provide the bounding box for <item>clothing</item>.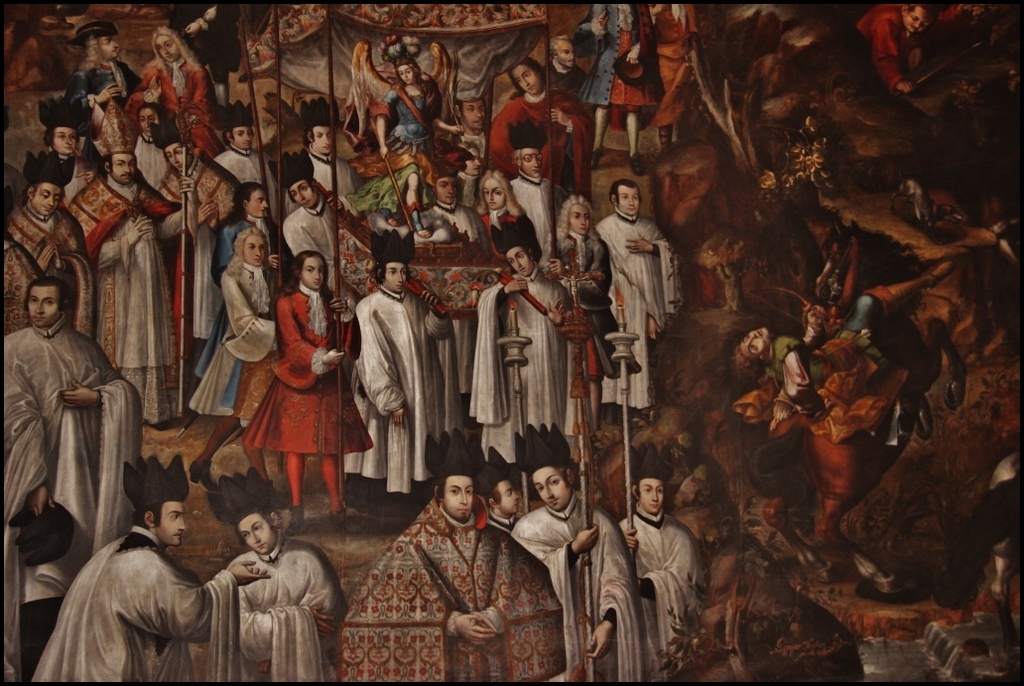
[x1=225, y1=537, x2=349, y2=677].
